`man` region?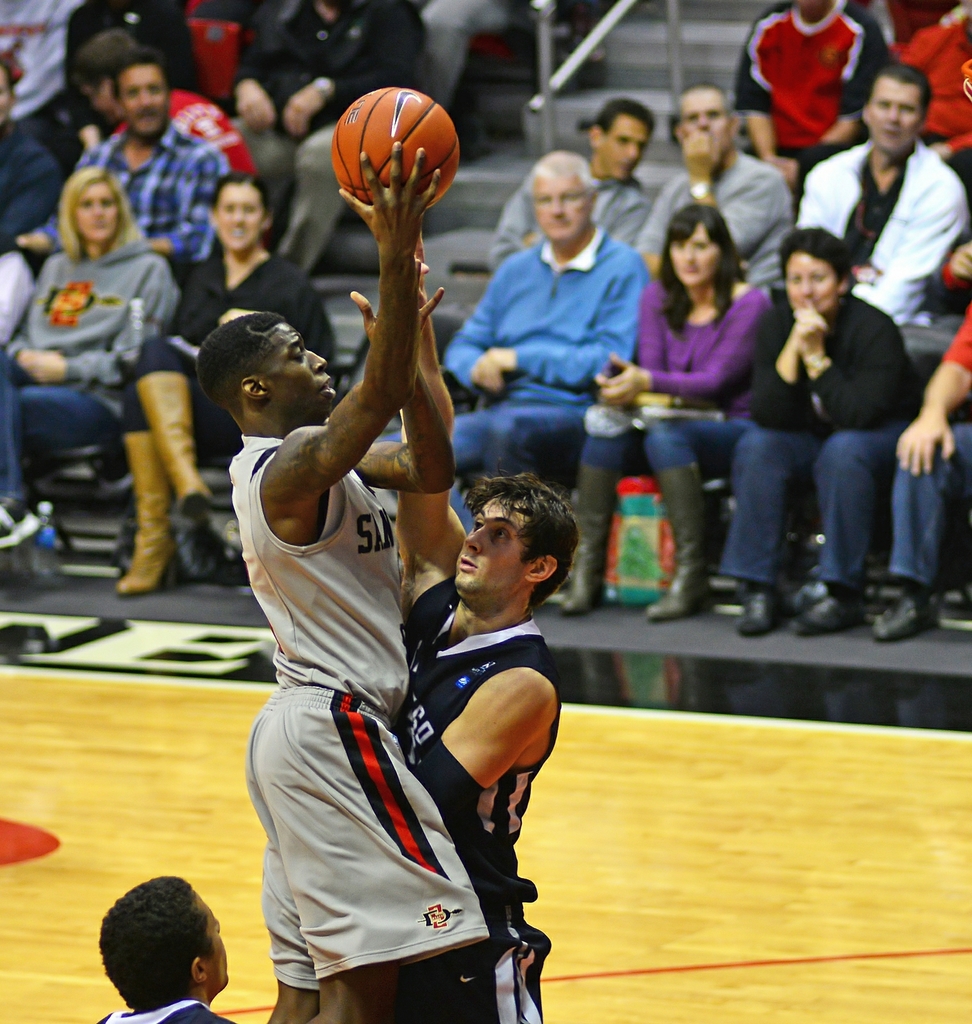
90/868/238/1023
